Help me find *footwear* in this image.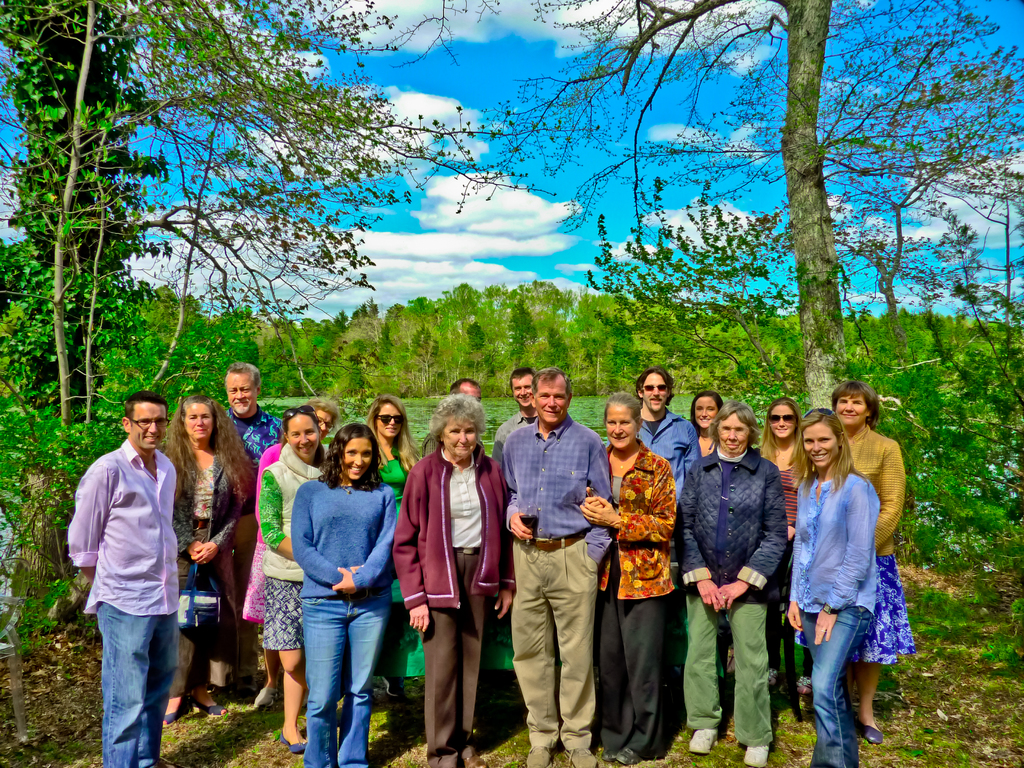
Found it: rect(744, 740, 769, 765).
